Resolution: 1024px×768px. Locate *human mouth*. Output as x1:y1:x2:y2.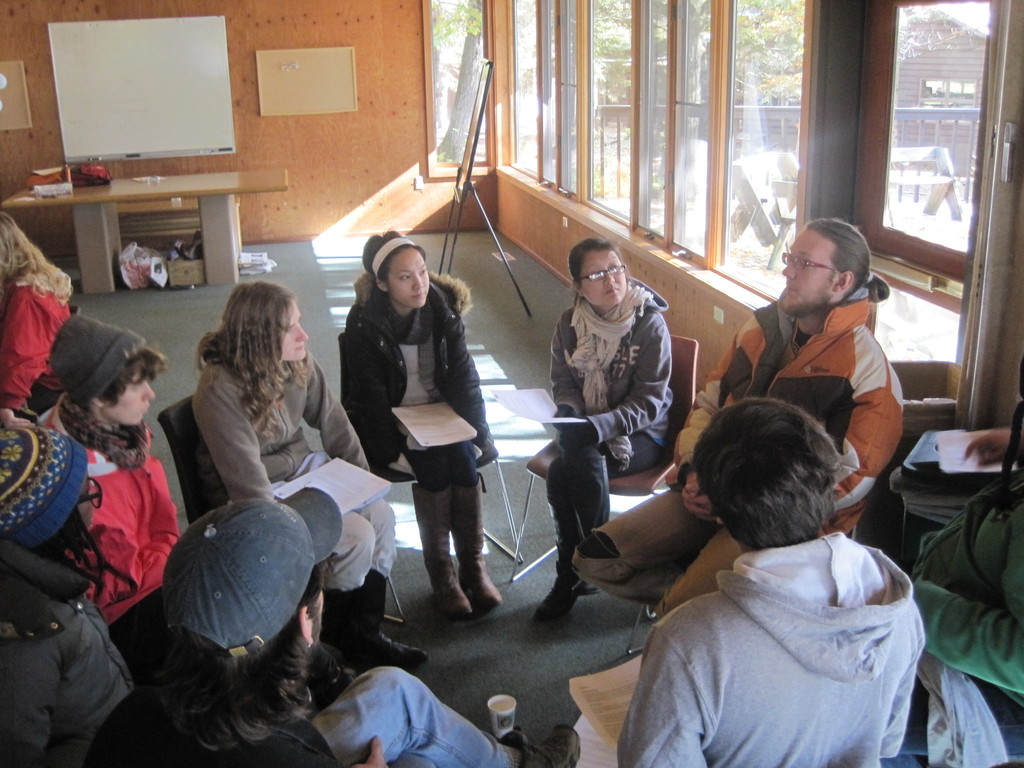
783:282:799:295.
